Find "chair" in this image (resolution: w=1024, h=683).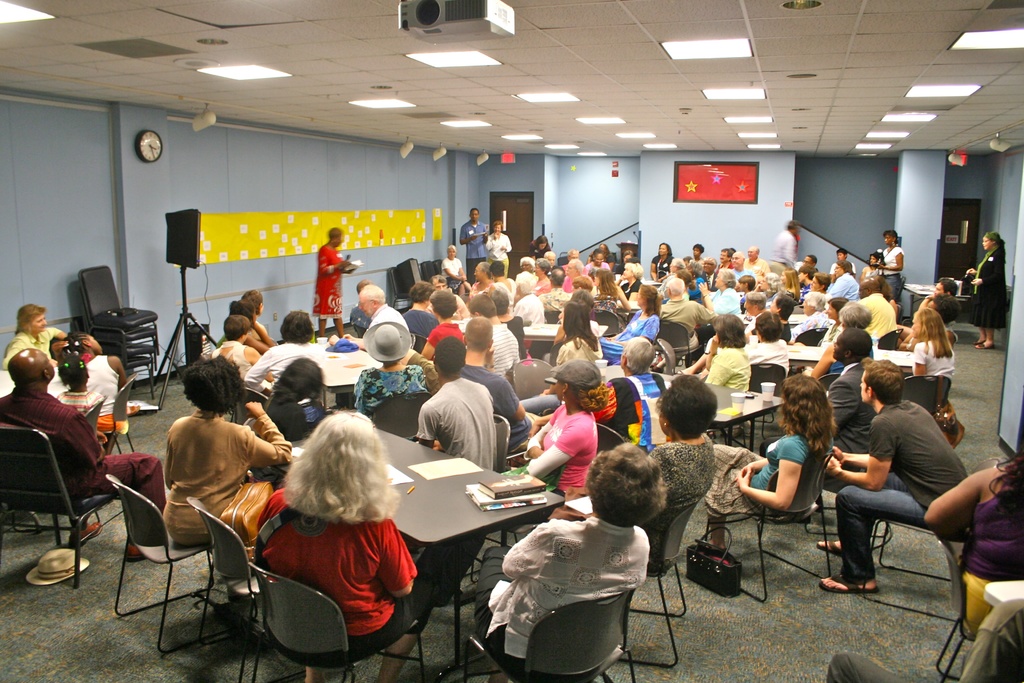
region(88, 377, 139, 457).
